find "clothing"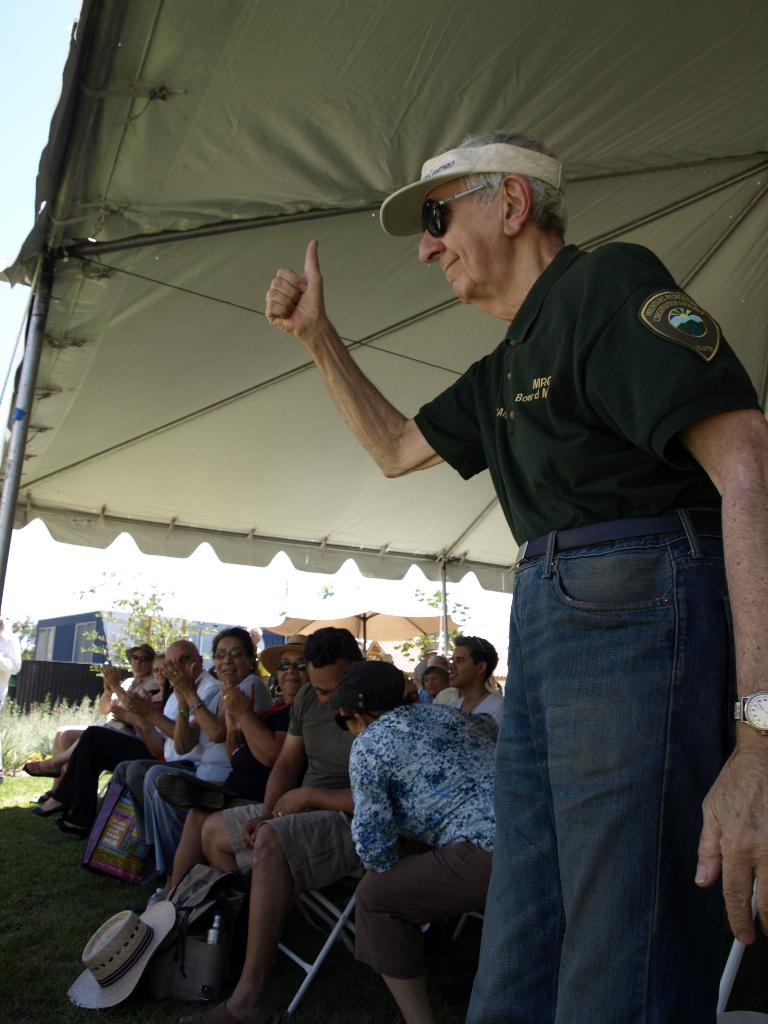
region(351, 705, 512, 870)
